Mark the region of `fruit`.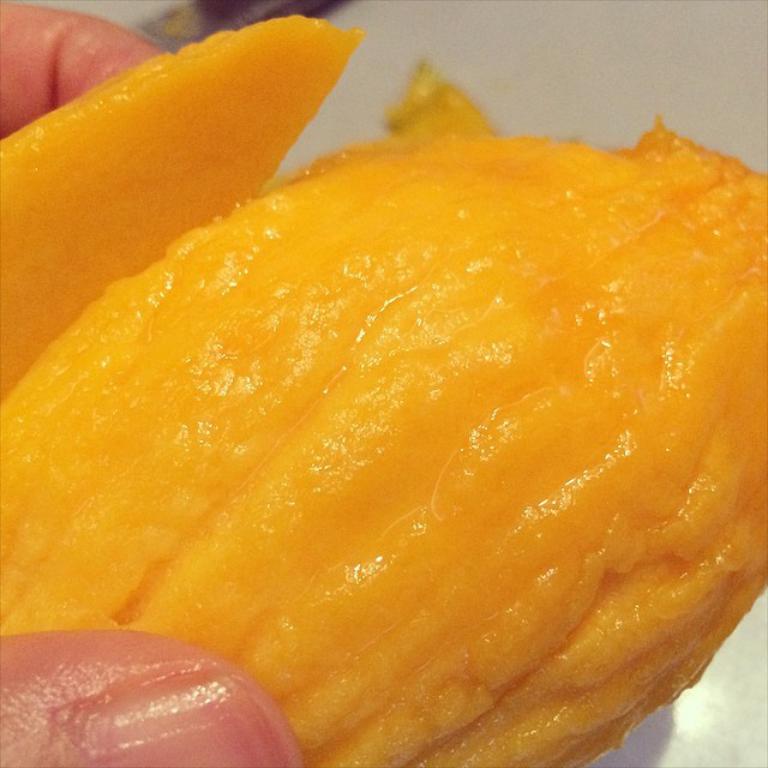
Region: BBox(0, 14, 767, 767).
